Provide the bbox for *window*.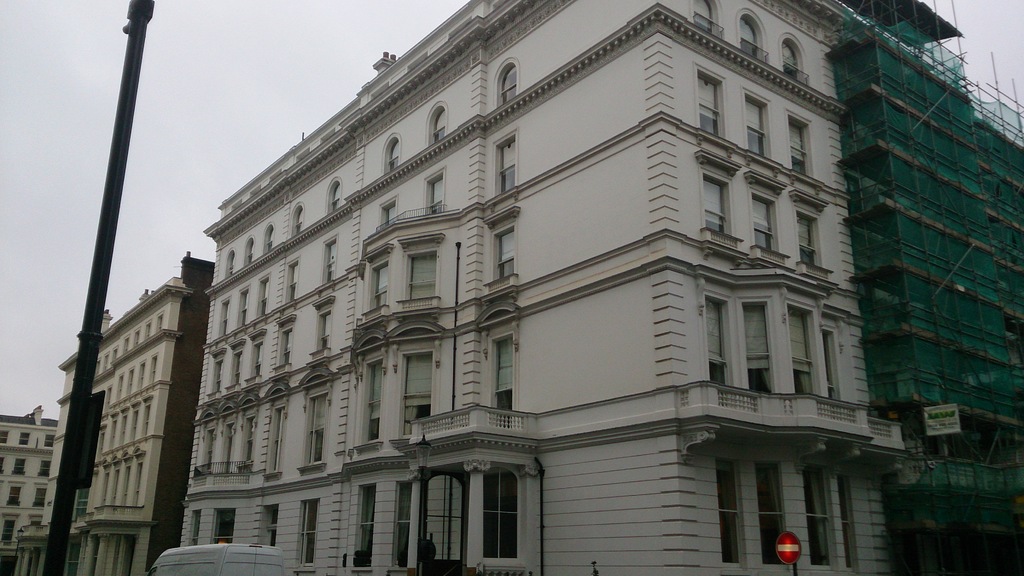
264:225:275:251.
